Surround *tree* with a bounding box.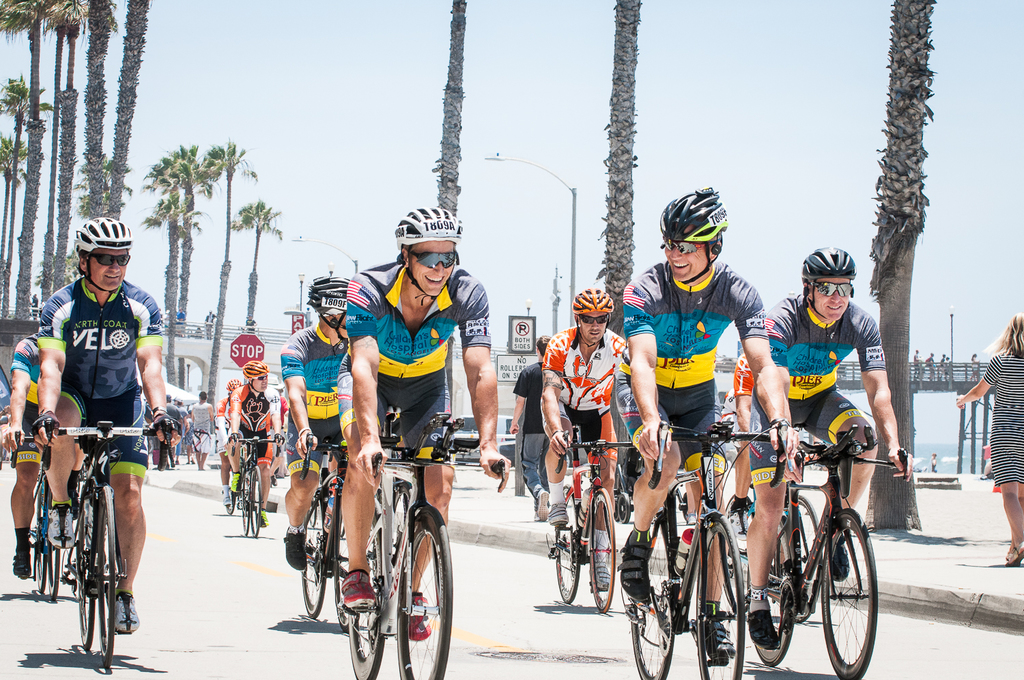
box(0, 73, 53, 290).
